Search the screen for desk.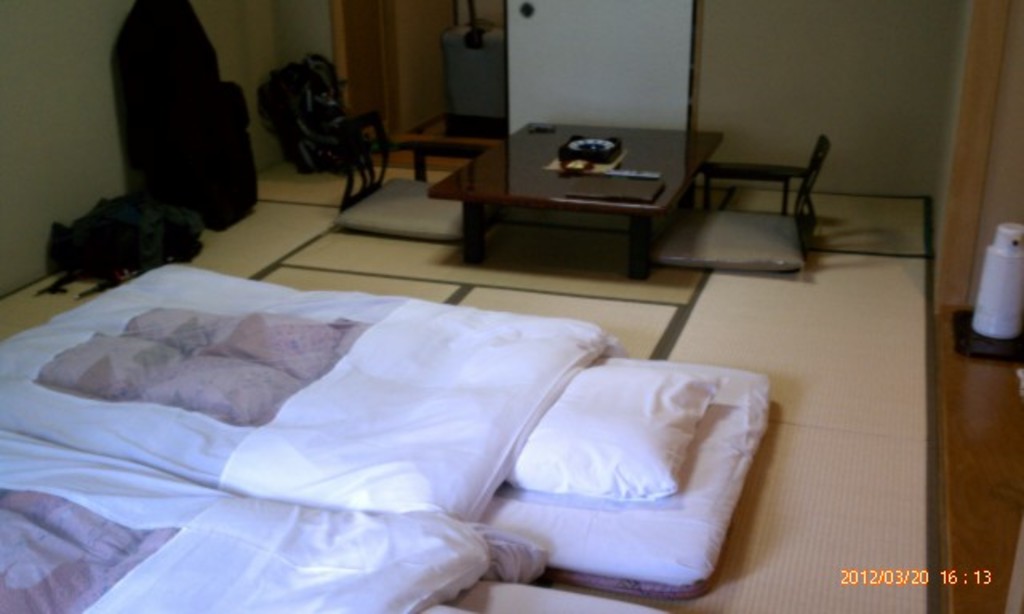
Found at (429,122,723,280).
